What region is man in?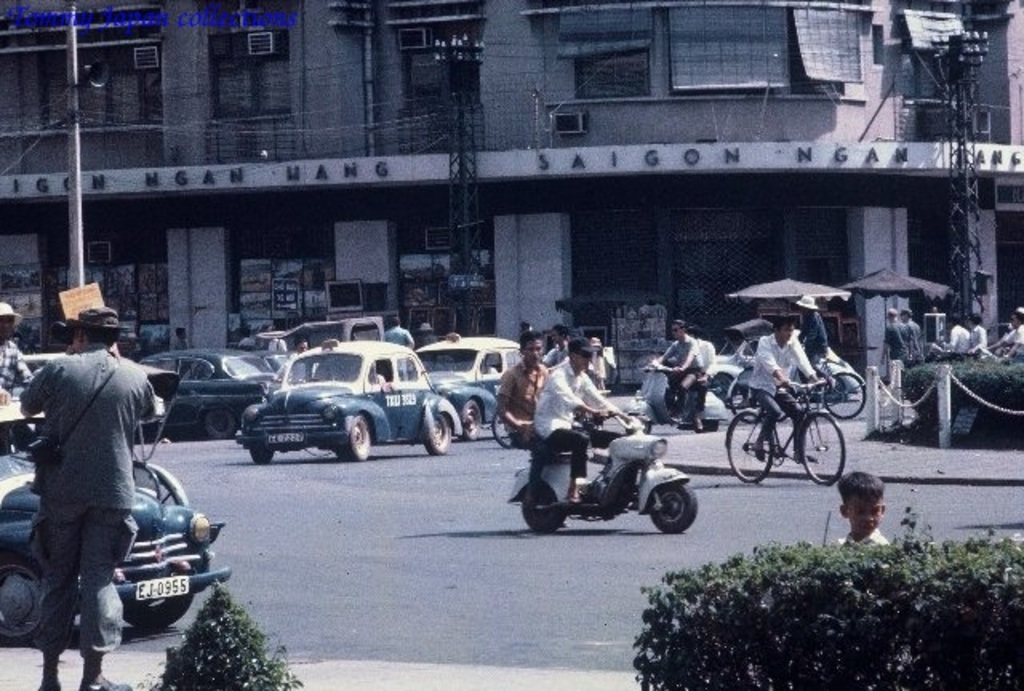
875, 304, 912, 408.
